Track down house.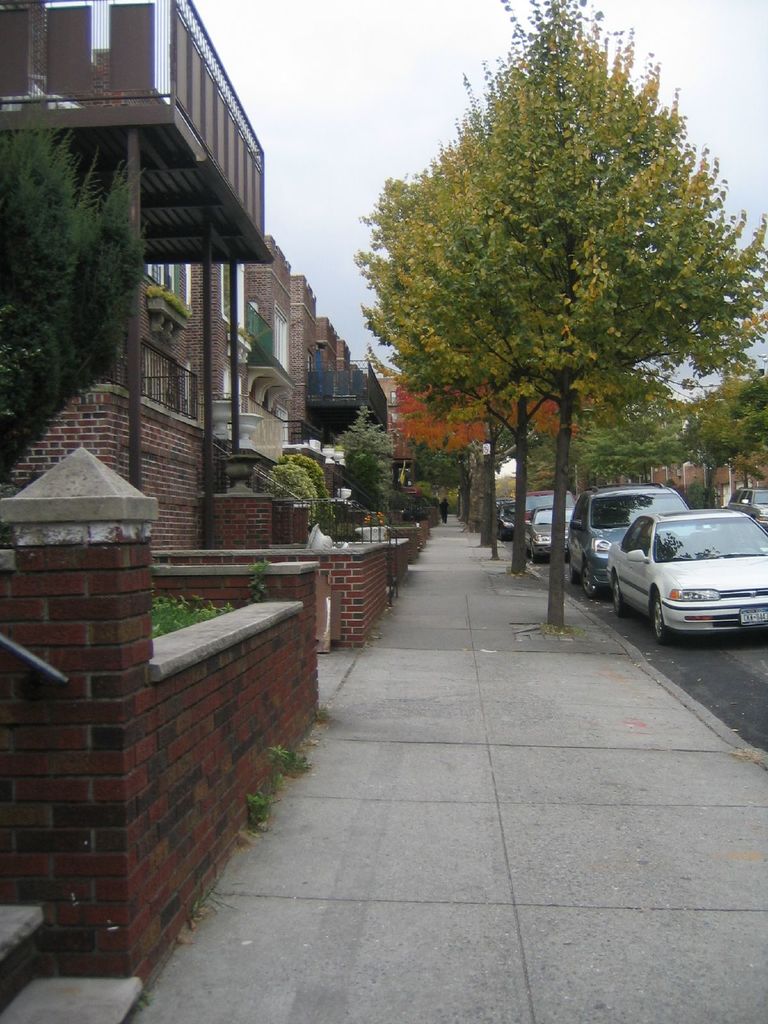
Tracked to <bbox>0, 0, 350, 1008</bbox>.
